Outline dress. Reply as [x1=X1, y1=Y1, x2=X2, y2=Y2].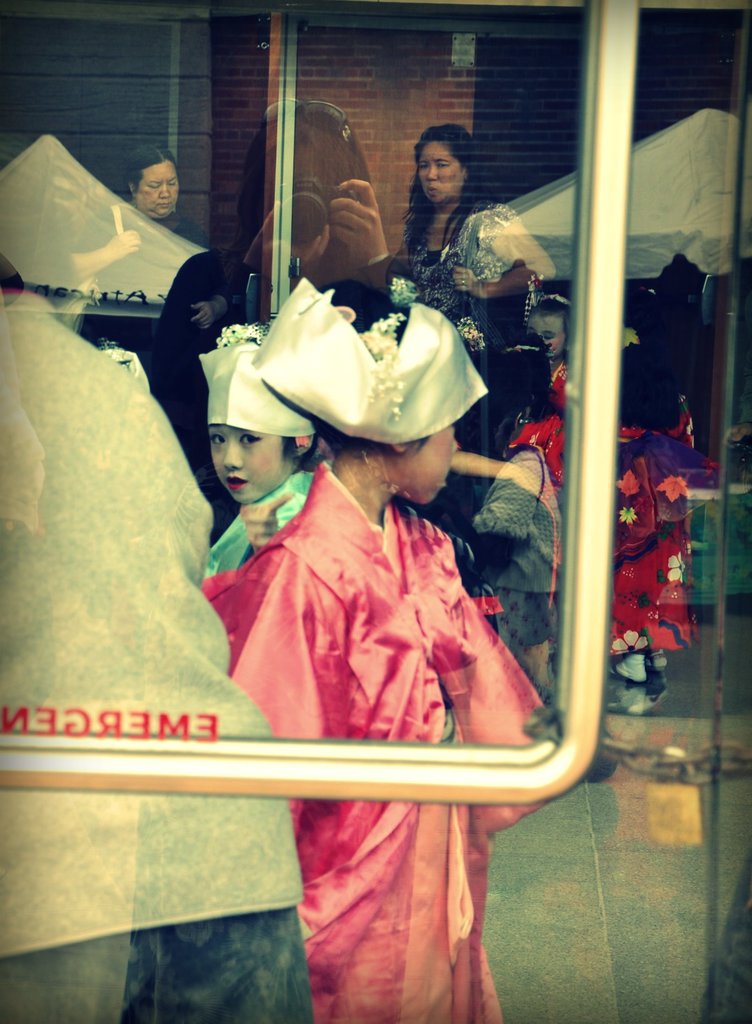
[x1=387, y1=196, x2=560, y2=424].
